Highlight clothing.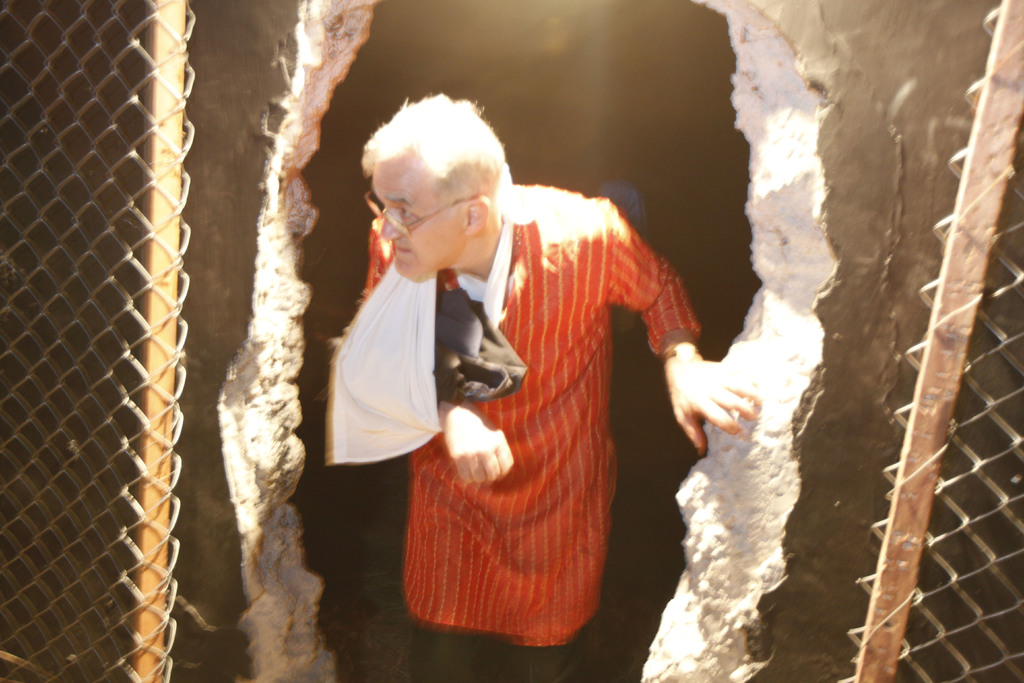
Highlighted region: pyautogui.locateOnScreen(360, 179, 700, 627).
